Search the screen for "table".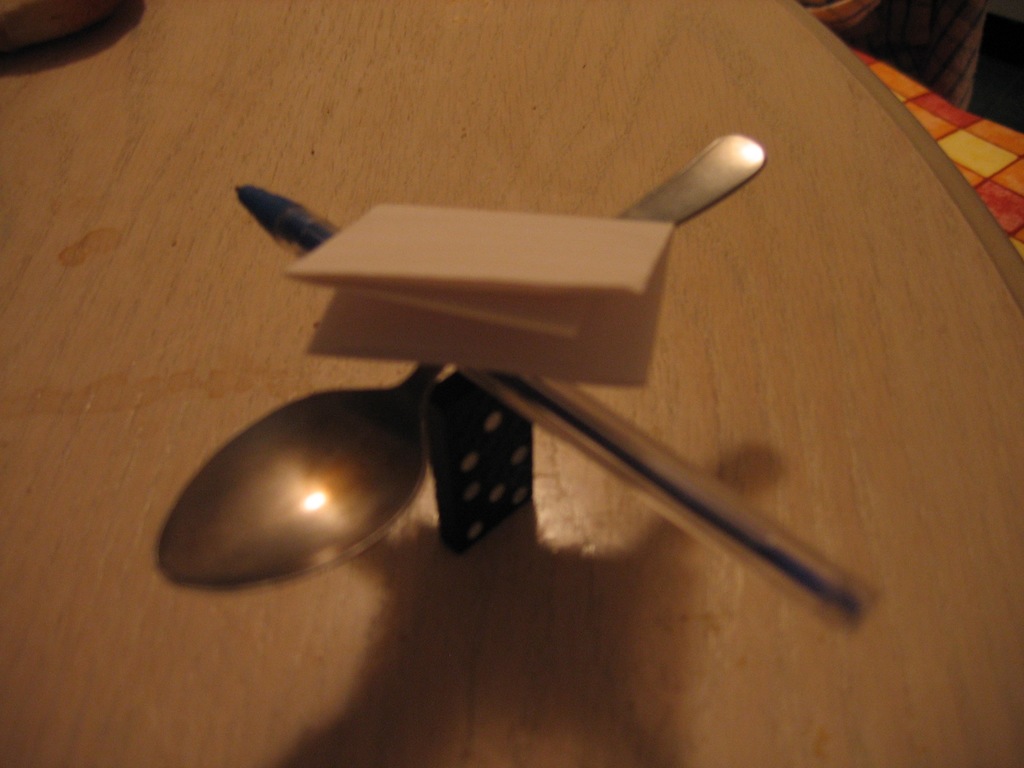
Found at crop(92, 33, 998, 767).
